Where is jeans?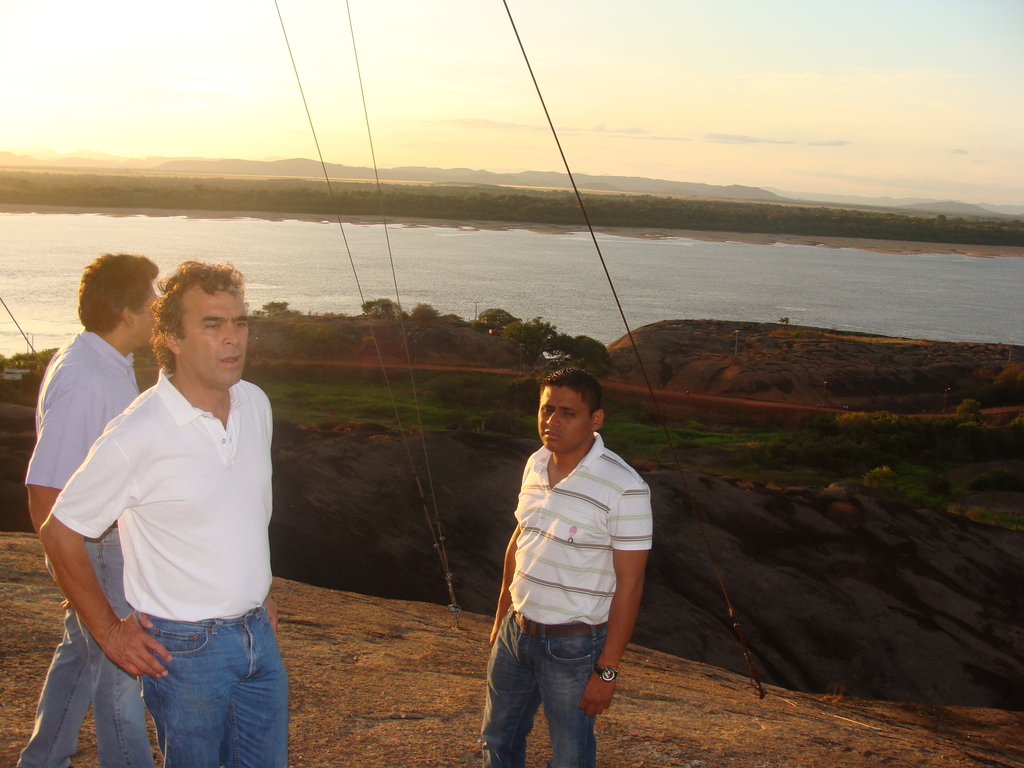
pyautogui.locateOnScreen(15, 526, 156, 767).
